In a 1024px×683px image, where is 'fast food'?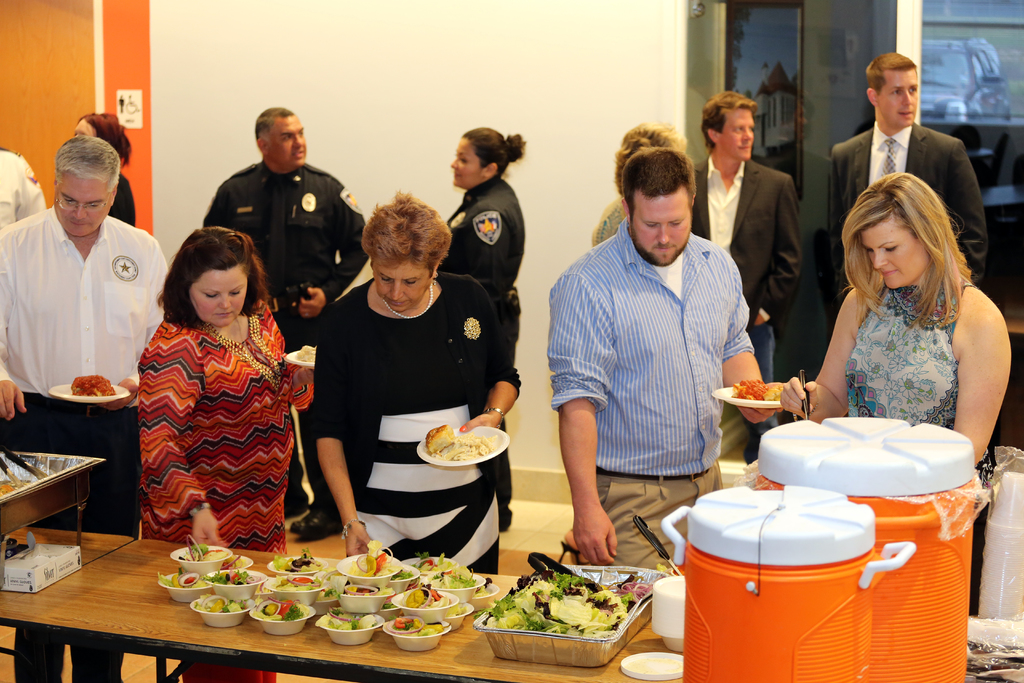
250:594:314:624.
